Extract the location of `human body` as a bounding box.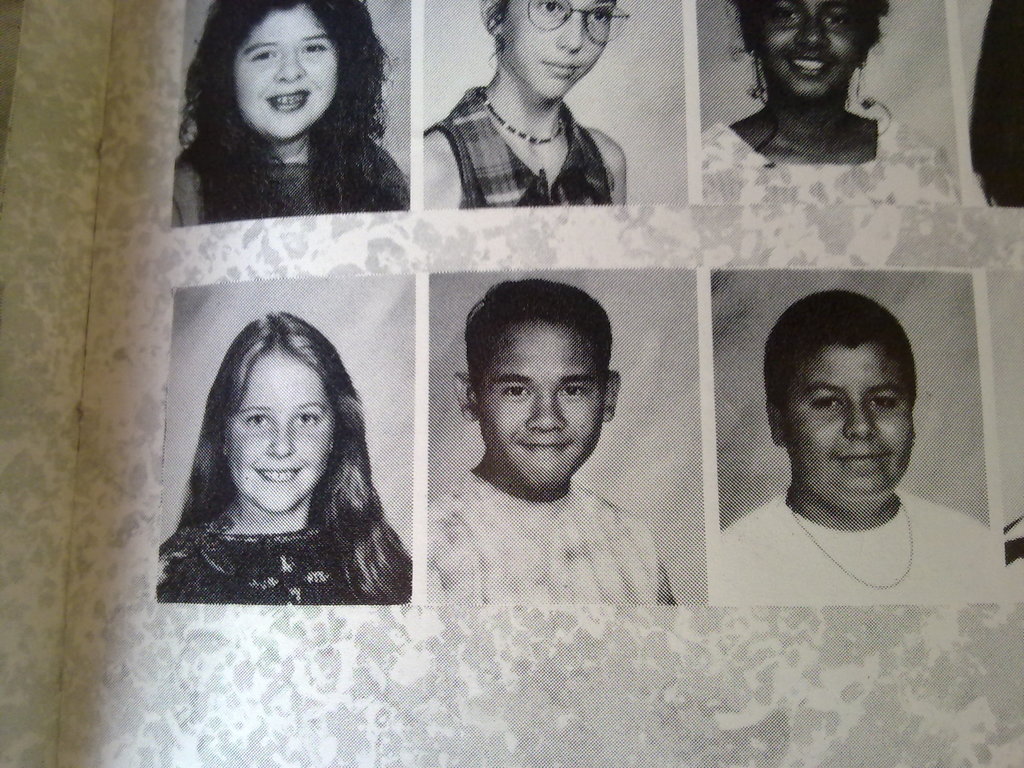
697:0:963:208.
